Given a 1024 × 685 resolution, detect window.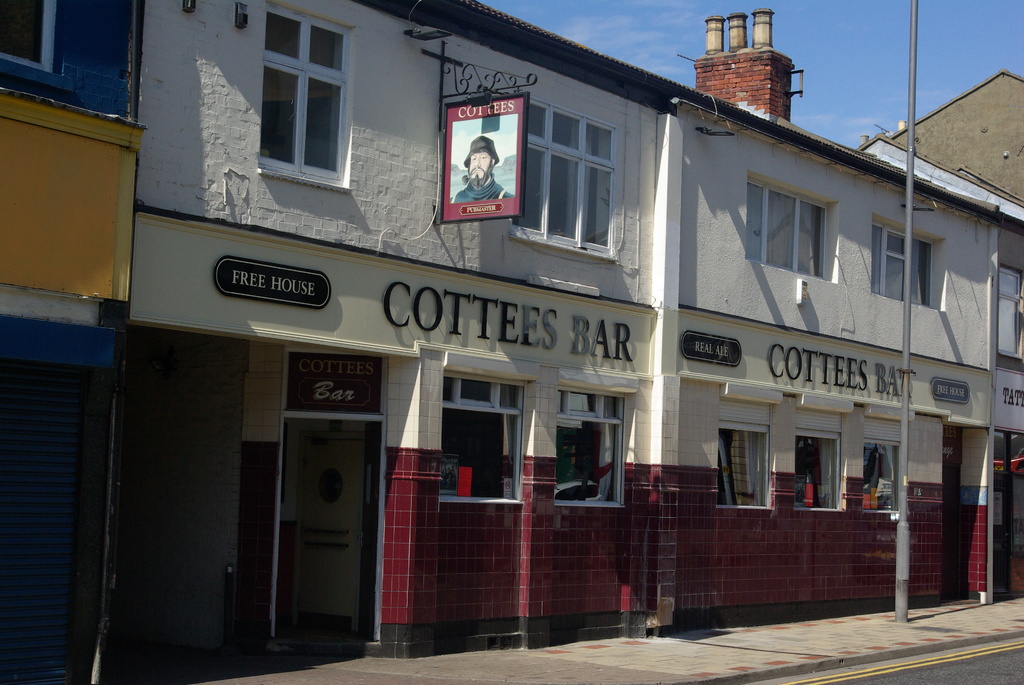
BBox(0, 0, 73, 90).
